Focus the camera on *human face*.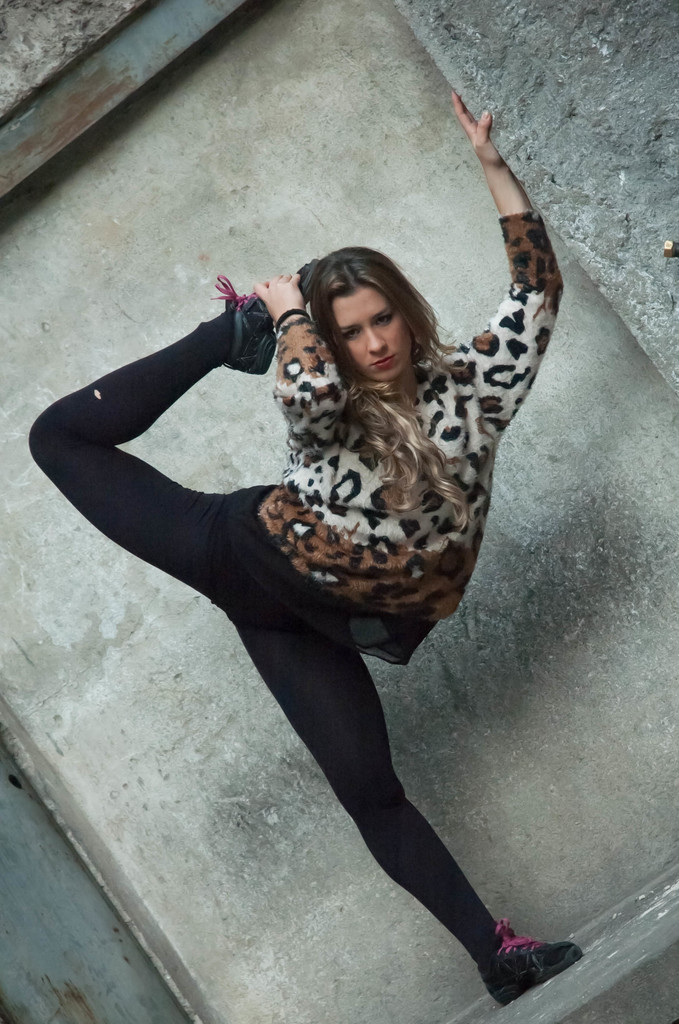
Focus region: BBox(335, 295, 409, 382).
